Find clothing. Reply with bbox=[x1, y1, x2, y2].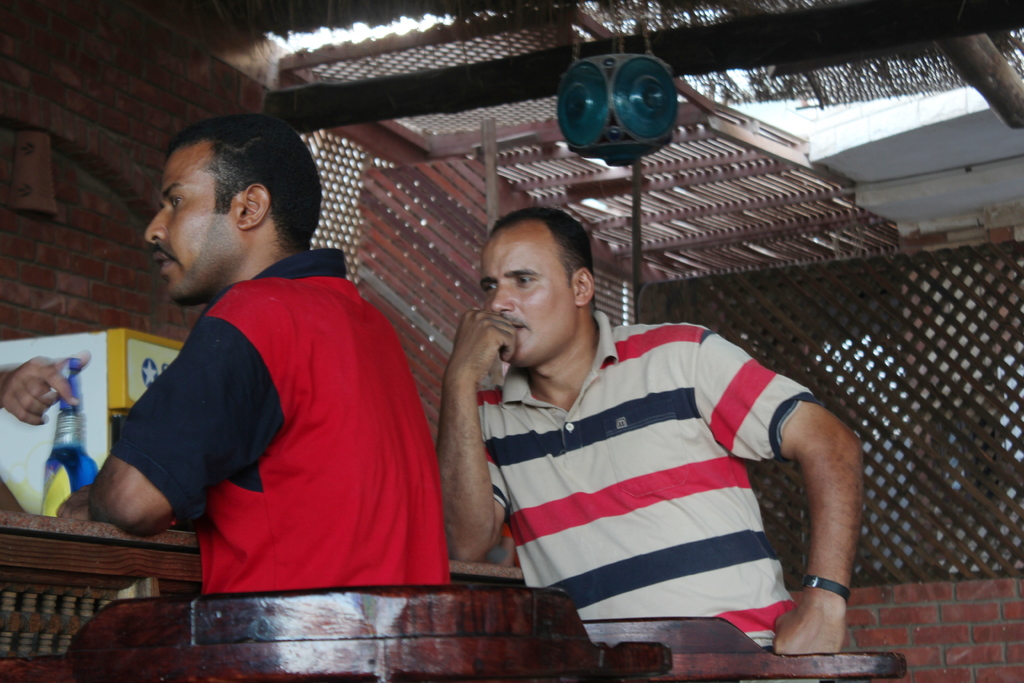
bbox=[112, 213, 433, 606].
